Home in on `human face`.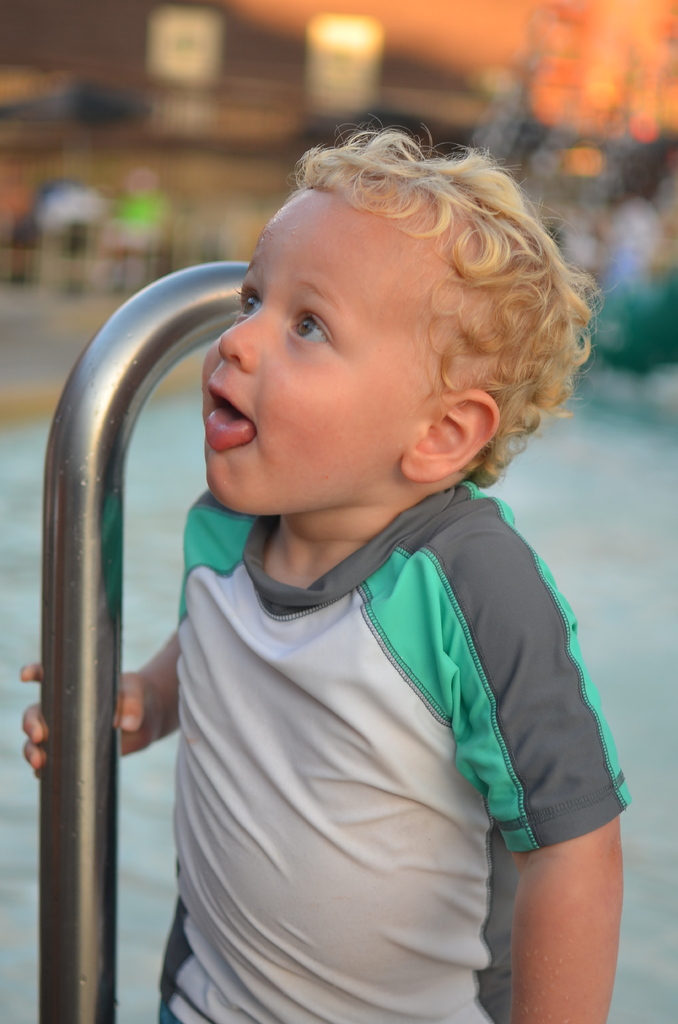
Homed in at box(202, 184, 428, 511).
